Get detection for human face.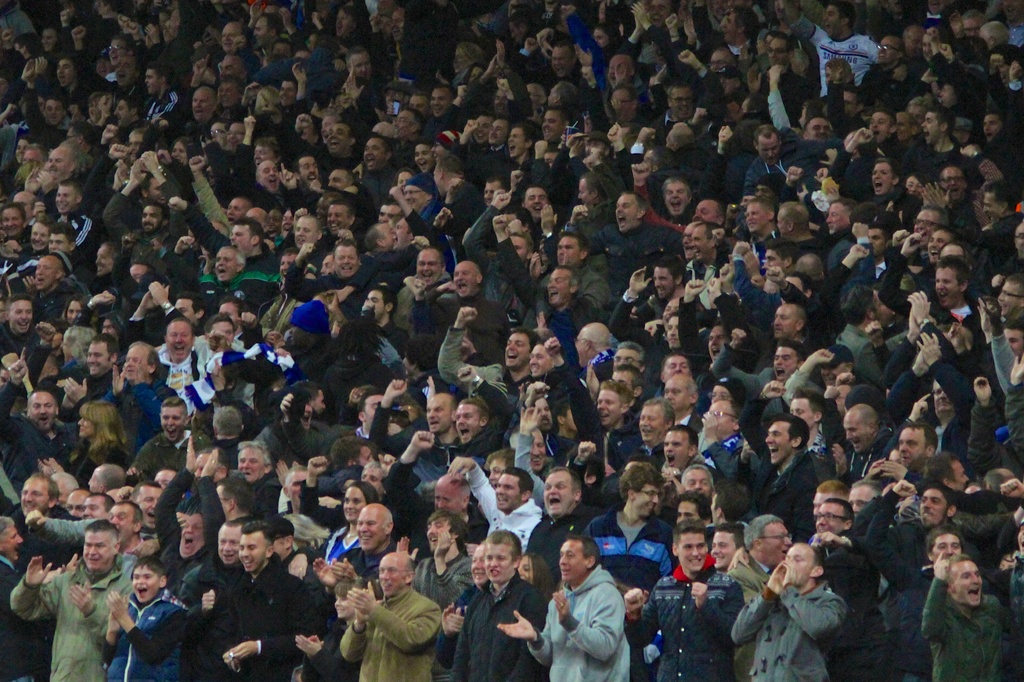
Detection: Rect(415, 250, 444, 287).
